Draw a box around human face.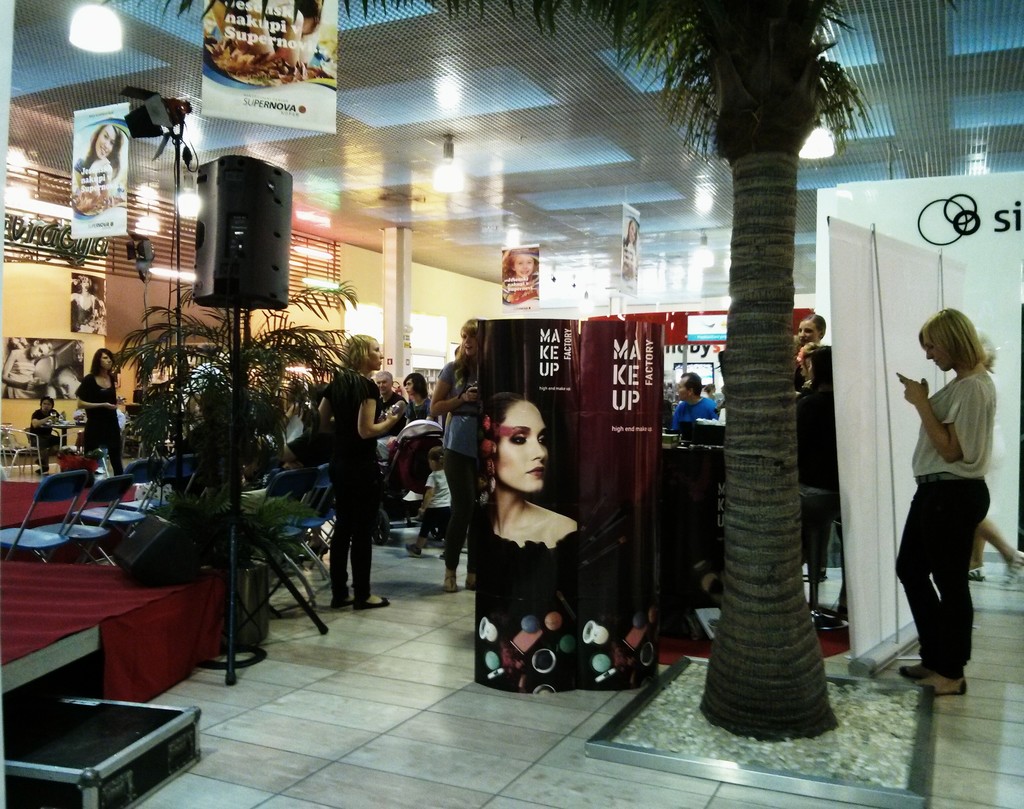
{"x1": 403, "y1": 379, "x2": 413, "y2": 395}.
